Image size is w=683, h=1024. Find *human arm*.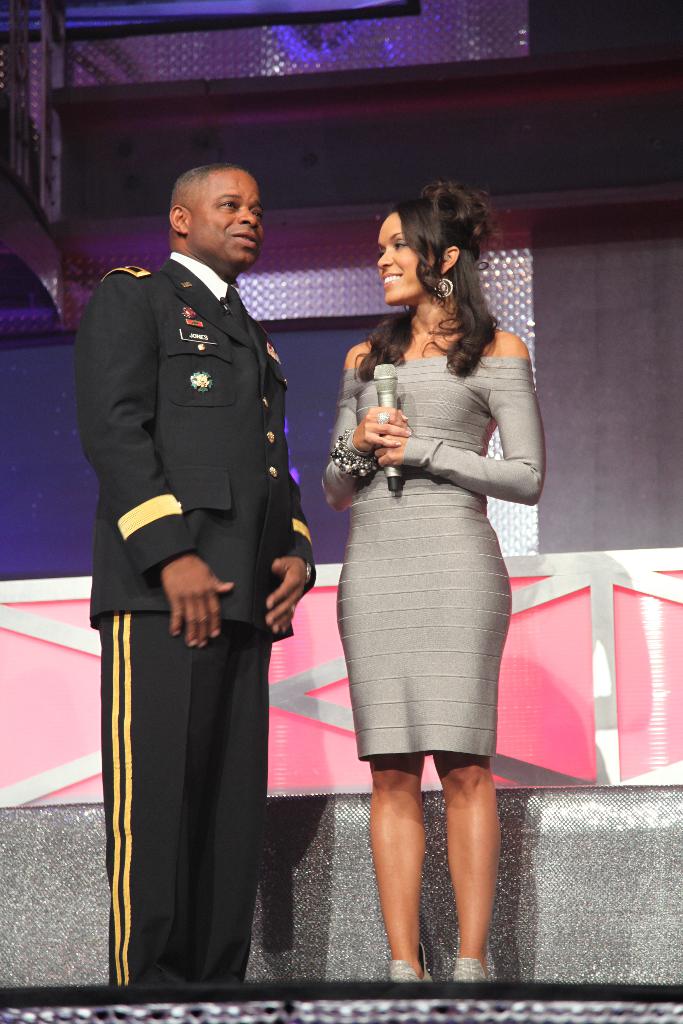
detection(251, 332, 333, 638).
